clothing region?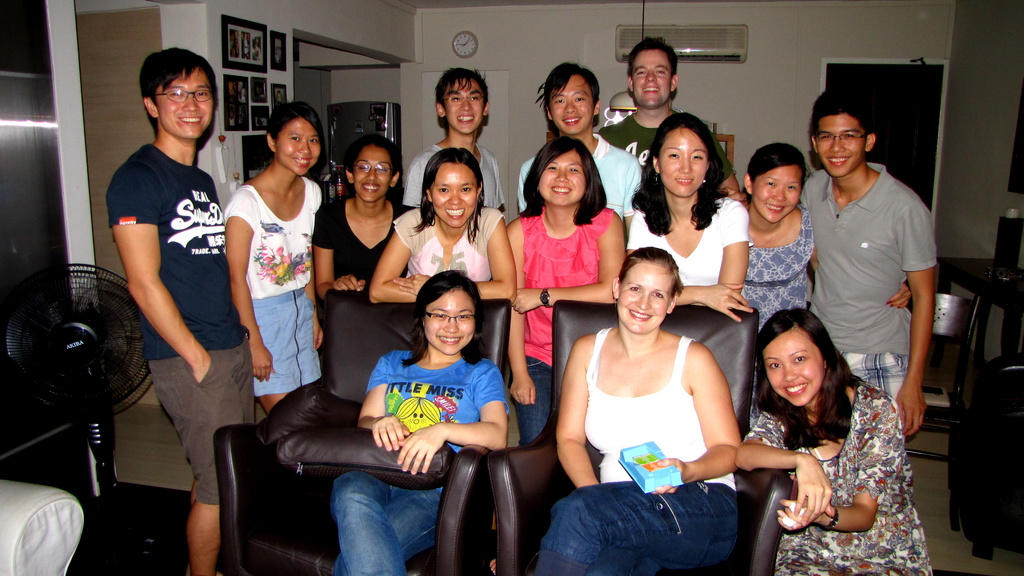
bbox(583, 322, 735, 494)
